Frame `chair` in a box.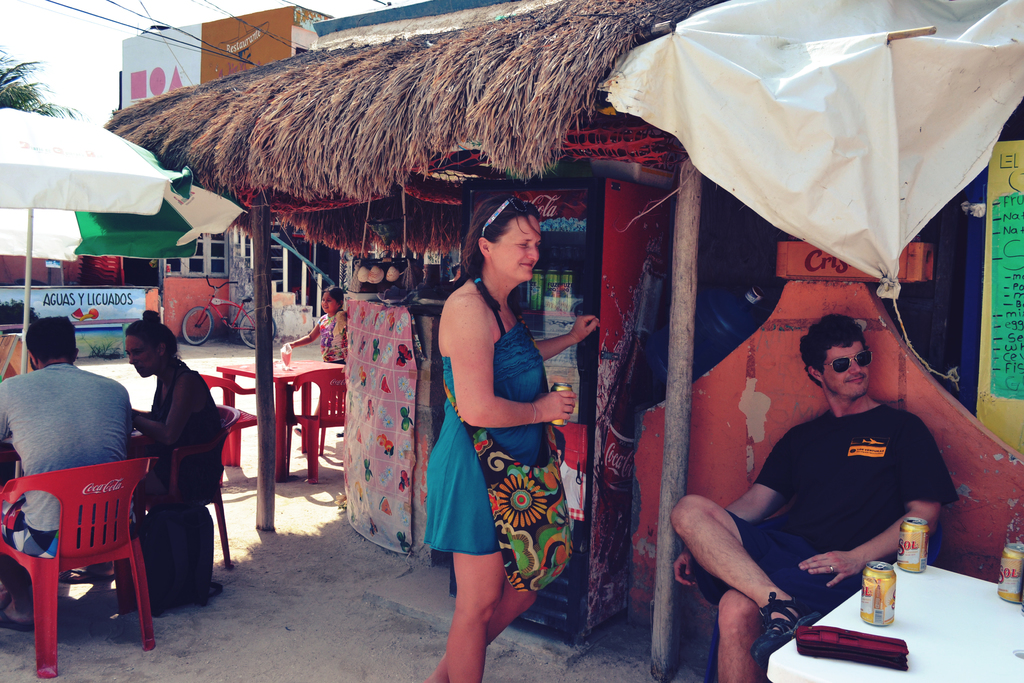
x1=10, y1=425, x2=160, y2=663.
